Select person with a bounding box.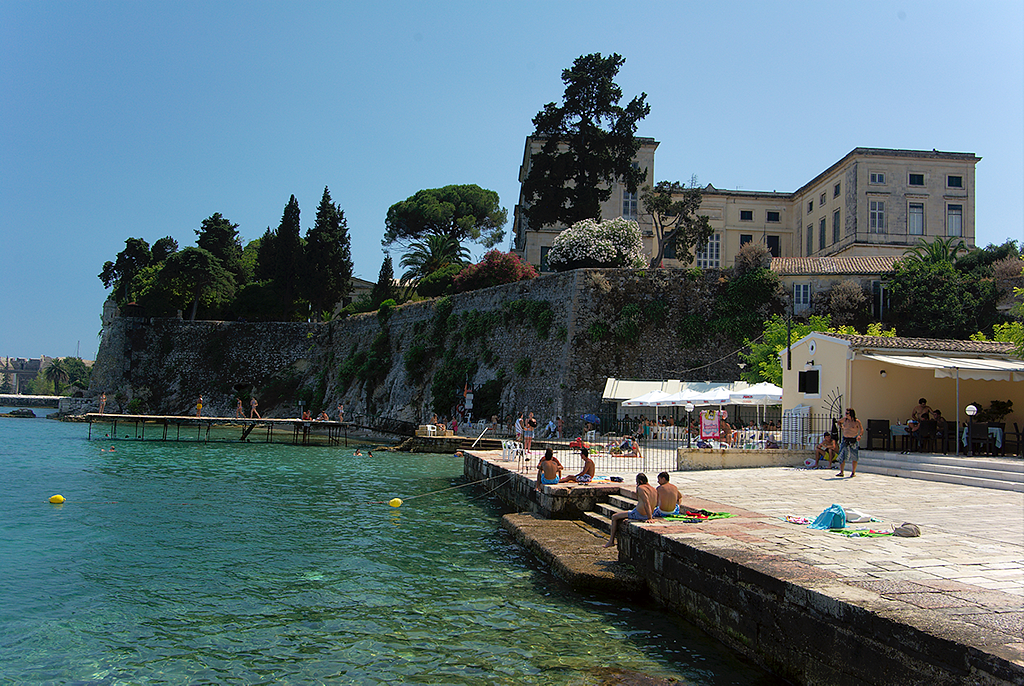
831/404/862/480.
